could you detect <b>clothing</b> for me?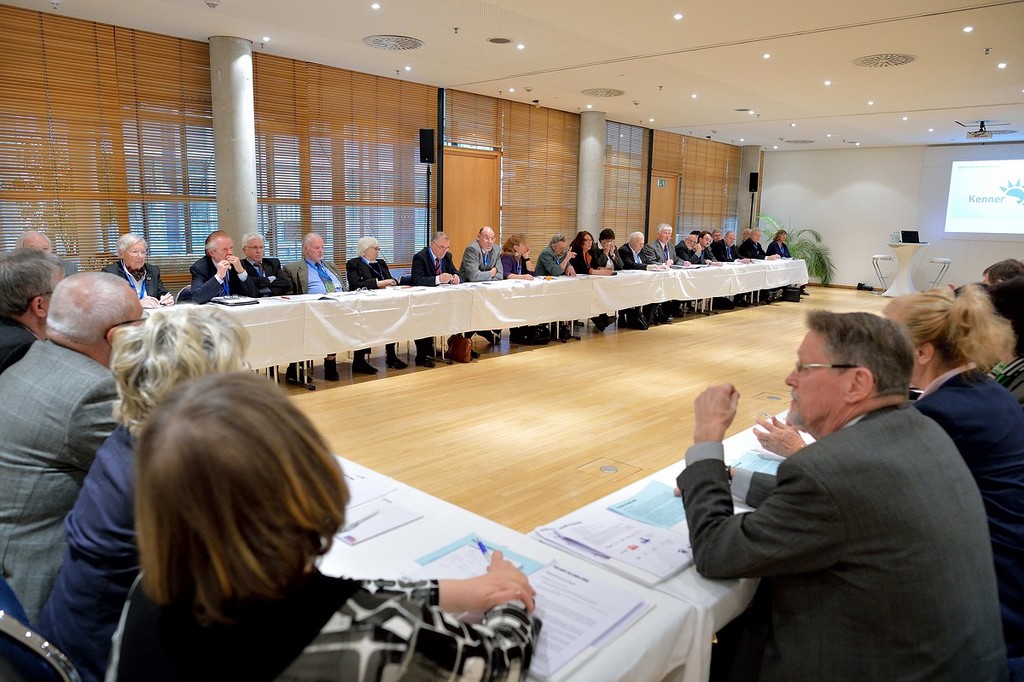
Detection result: (left=95, top=562, right=540, bottom=681).
